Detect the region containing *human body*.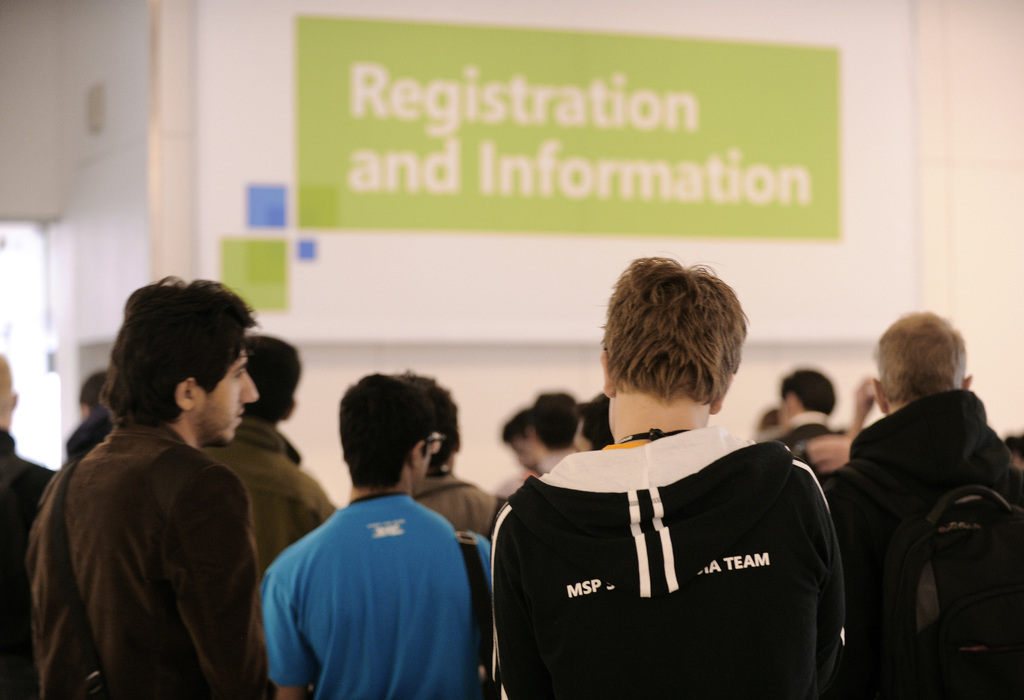
0, 427, 58, 699.
